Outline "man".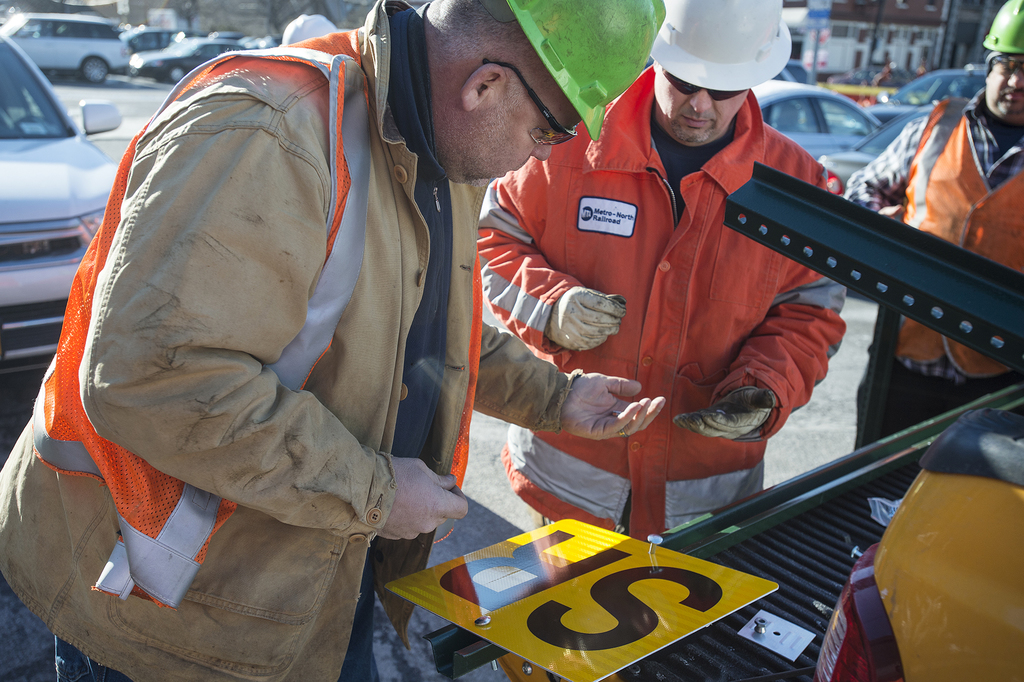
Outline: (0,0,668,681).
